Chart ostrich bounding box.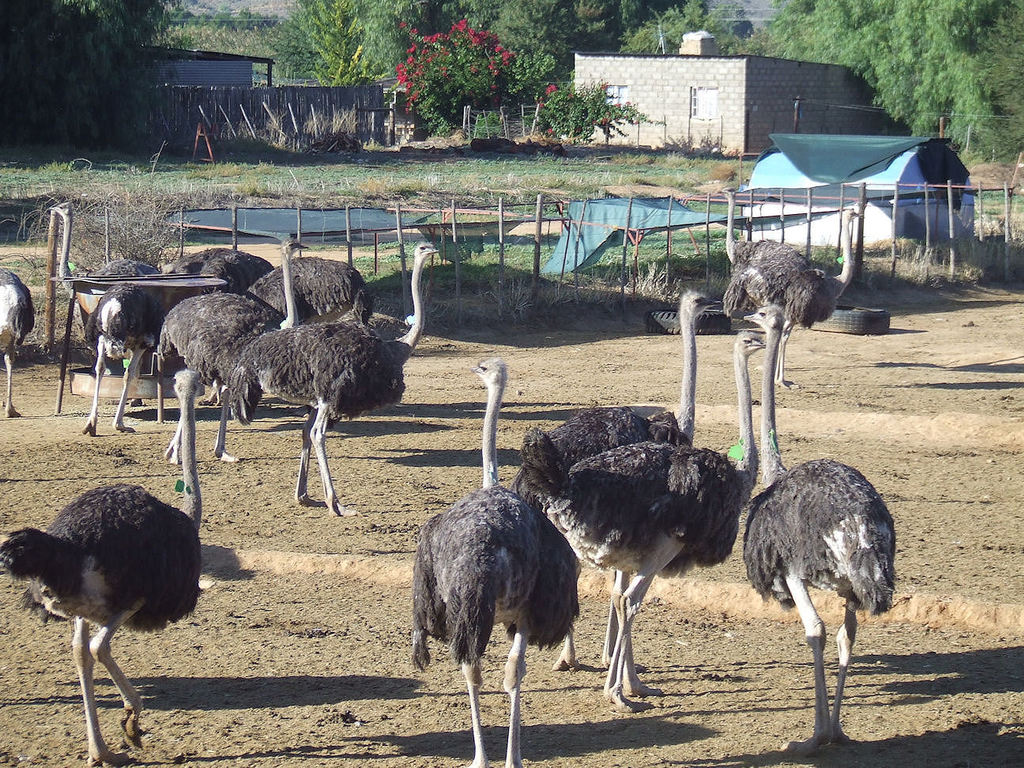
Charted: [x1=524, y1=329, x2=768, y2=718].
